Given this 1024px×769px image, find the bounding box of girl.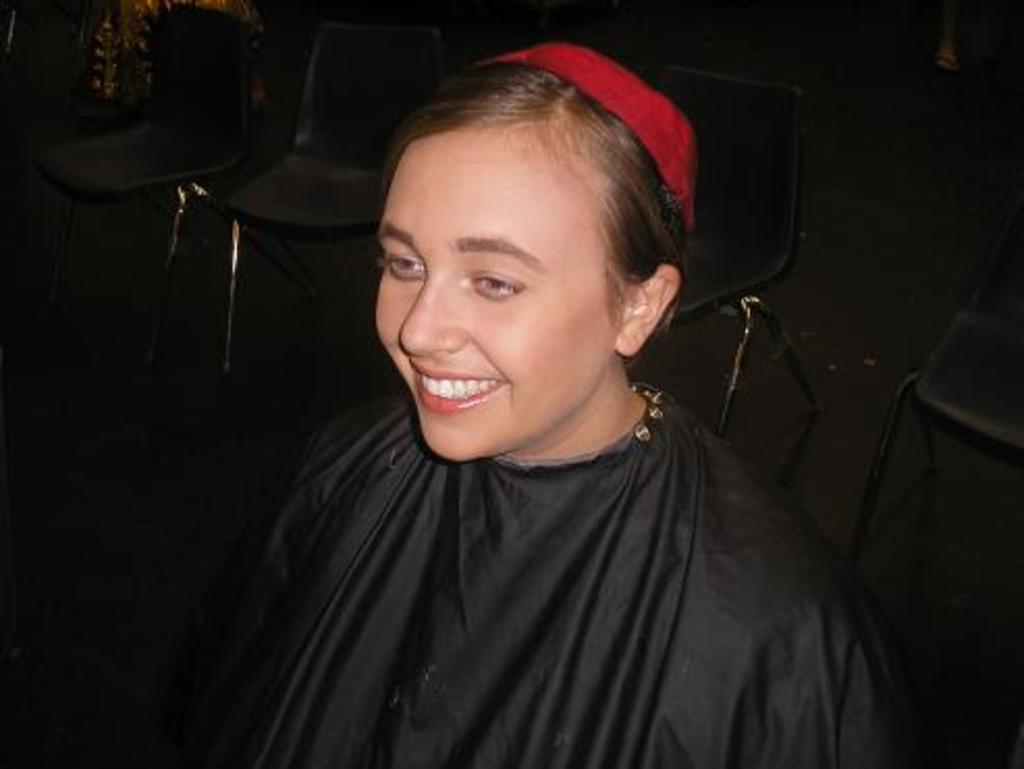
216, 46, 874, 763.
